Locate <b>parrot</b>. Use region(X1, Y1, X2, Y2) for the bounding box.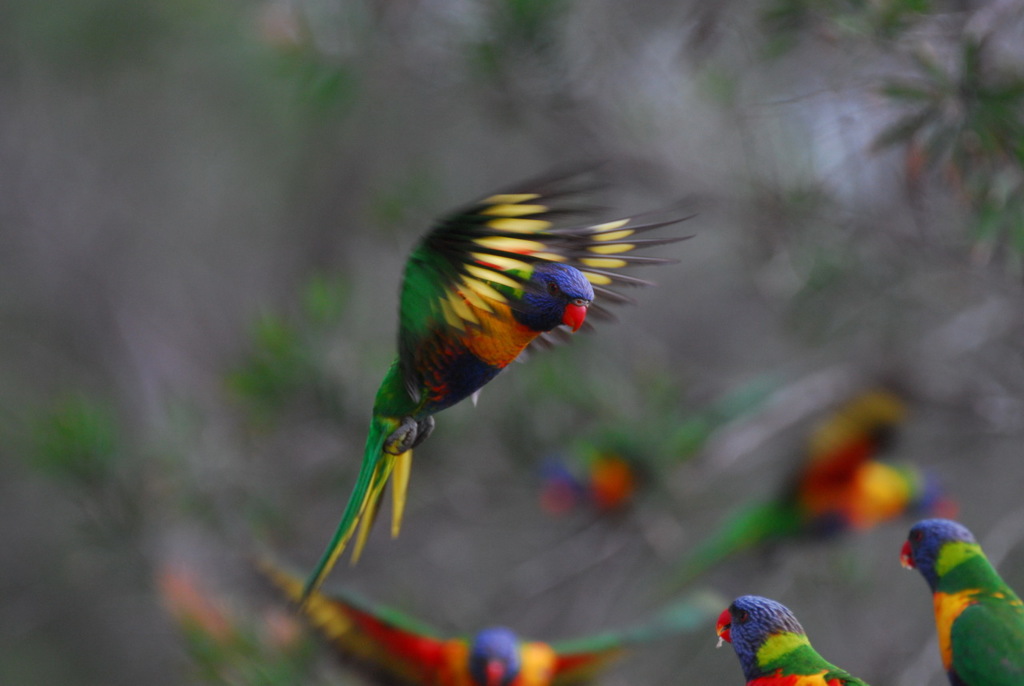
region(887, 515, 1023, 678).
